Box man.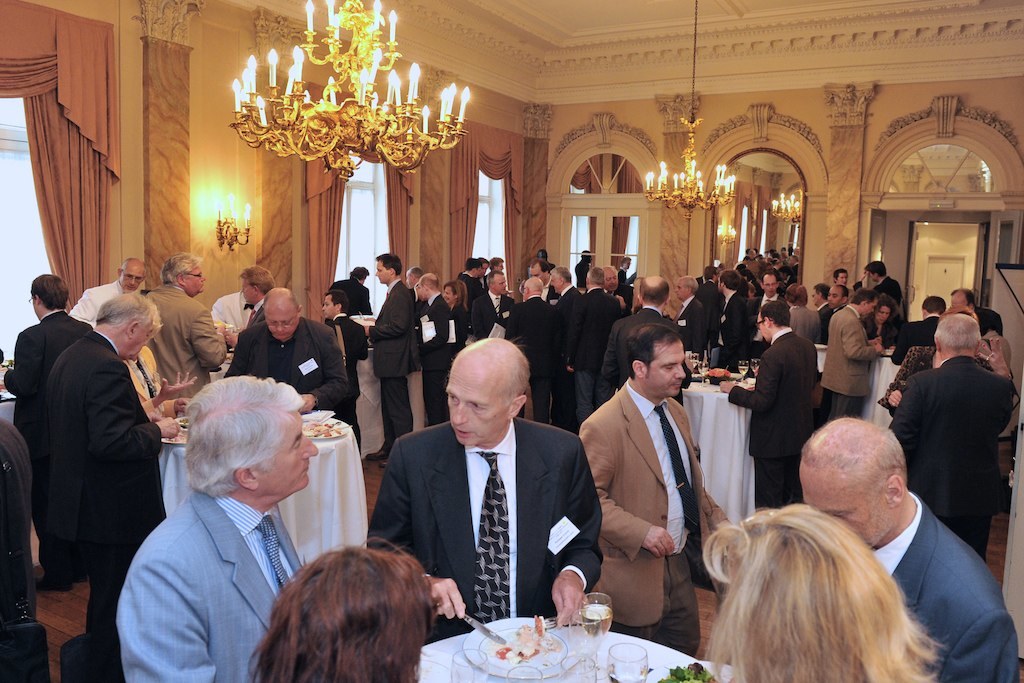
crop(785, 286, 824, 332).
